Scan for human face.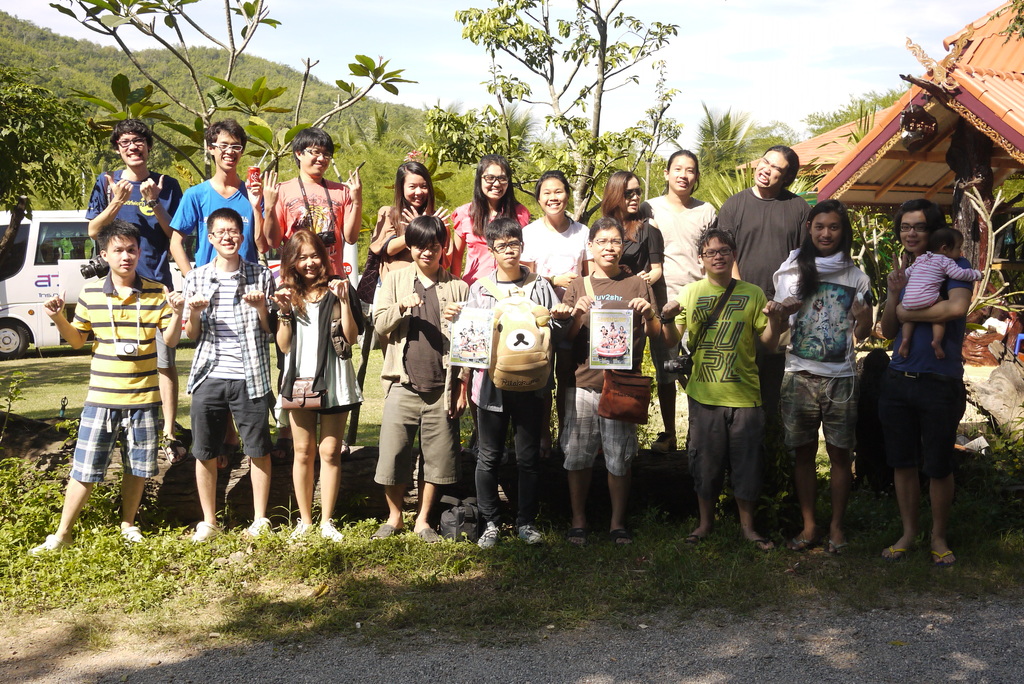
Scan result: box=[667, 156, 696, 193].
